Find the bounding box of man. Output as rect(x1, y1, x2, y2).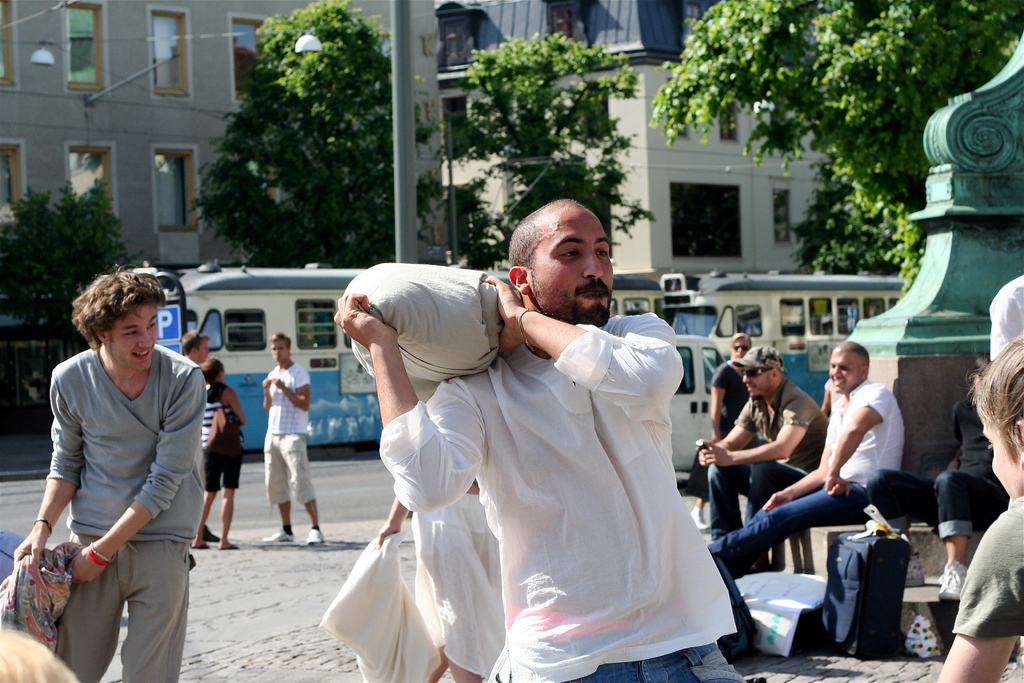
rect(706, 331, 751, 425).
